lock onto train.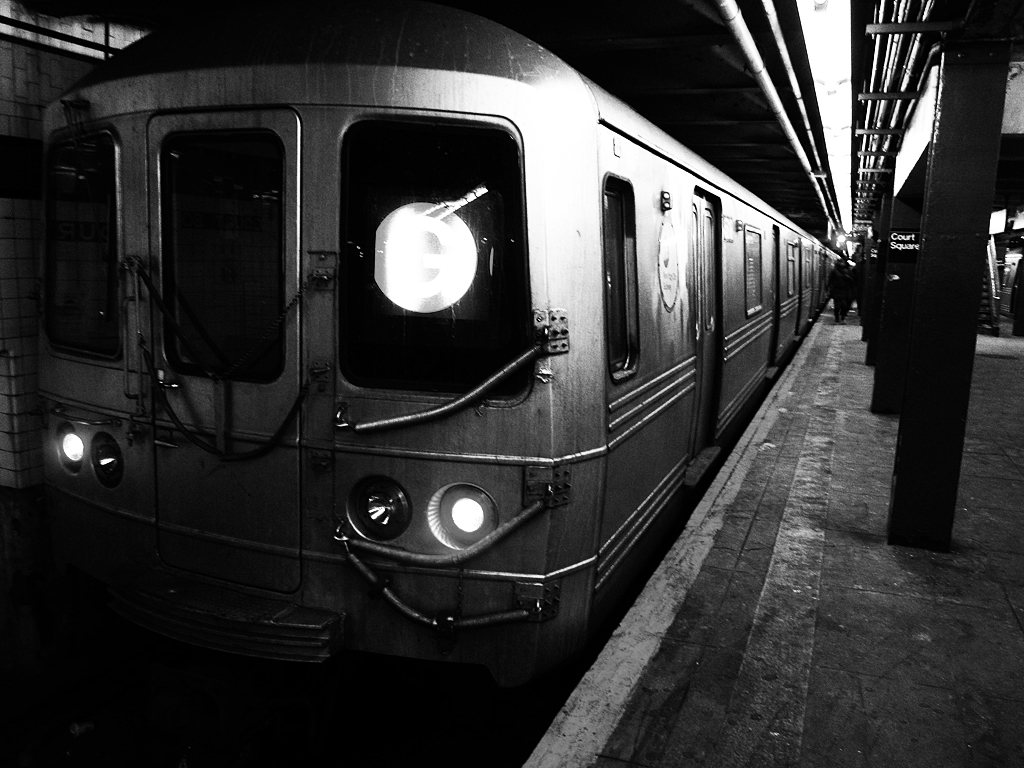
Locked: x1=24 y1=0 x2=841 y2=712.
